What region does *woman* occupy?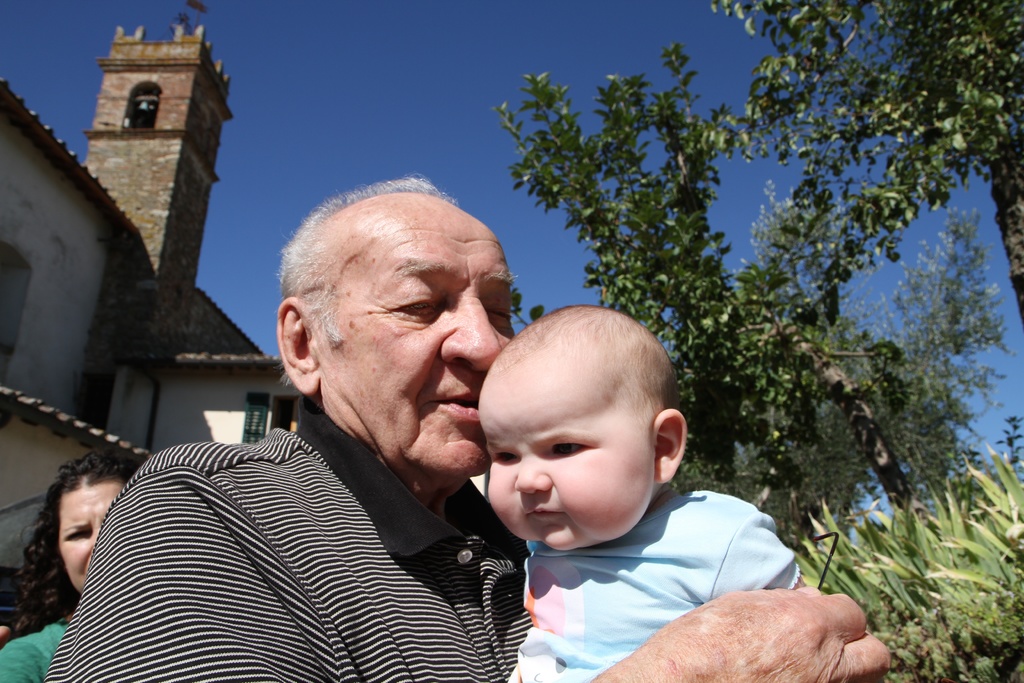
<region>1, 442, 130, 650</region>.
